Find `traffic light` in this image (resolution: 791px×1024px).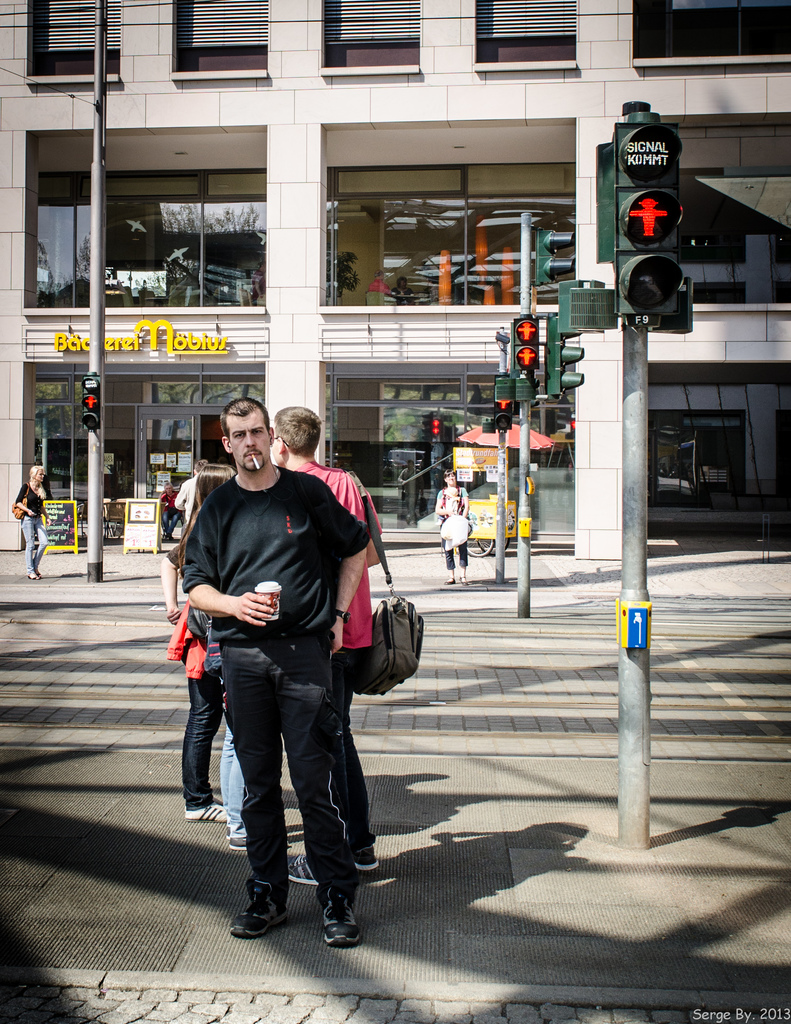
(491,376,514,430).
